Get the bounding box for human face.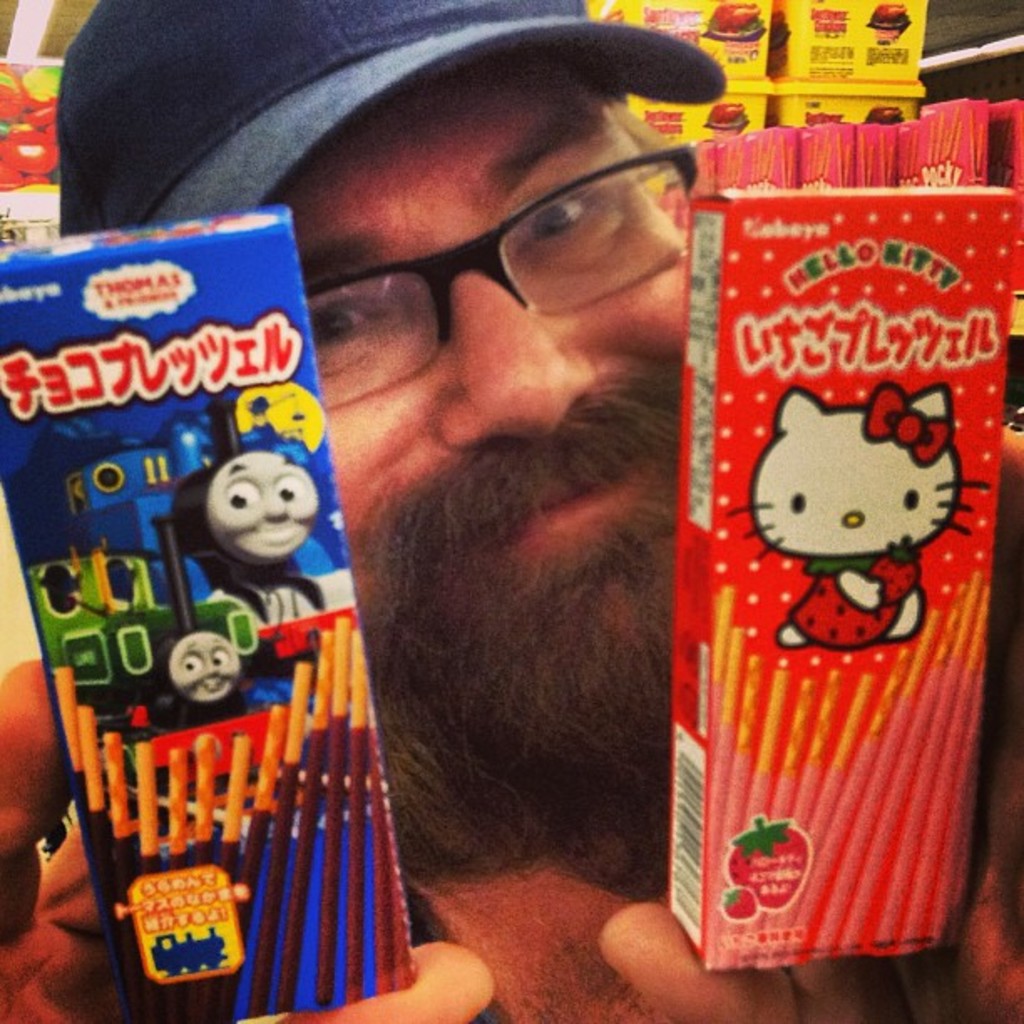
[273,64,693,646].
